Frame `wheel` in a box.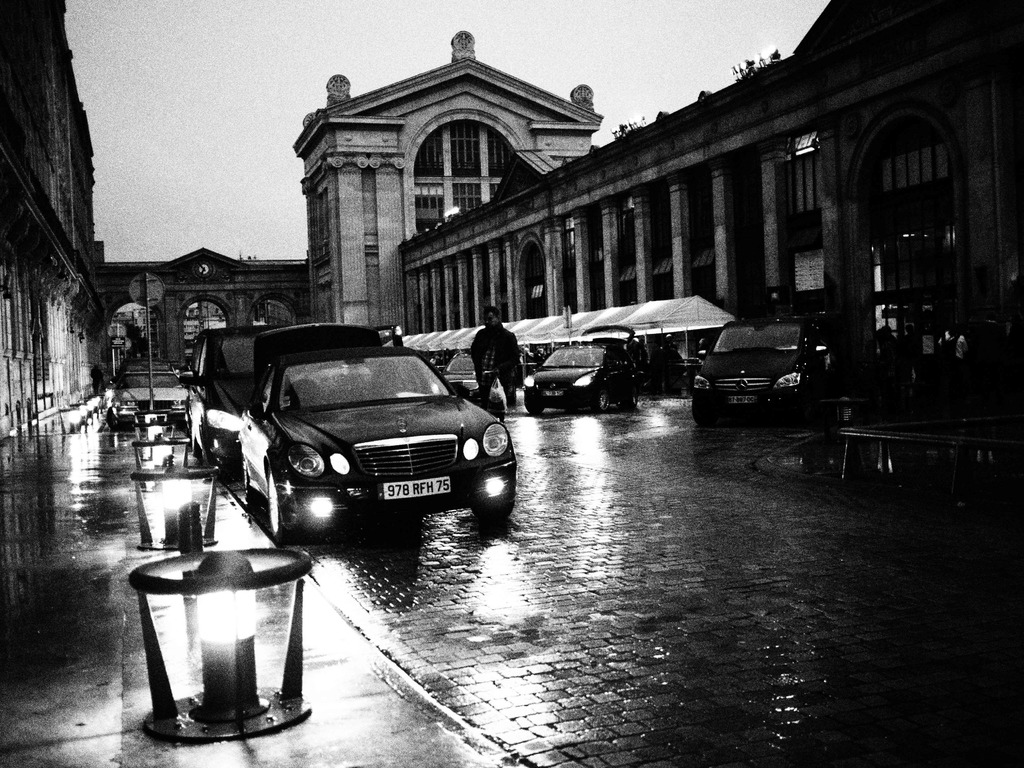
(x1=597, y1=384, x2=613, y2=412).
